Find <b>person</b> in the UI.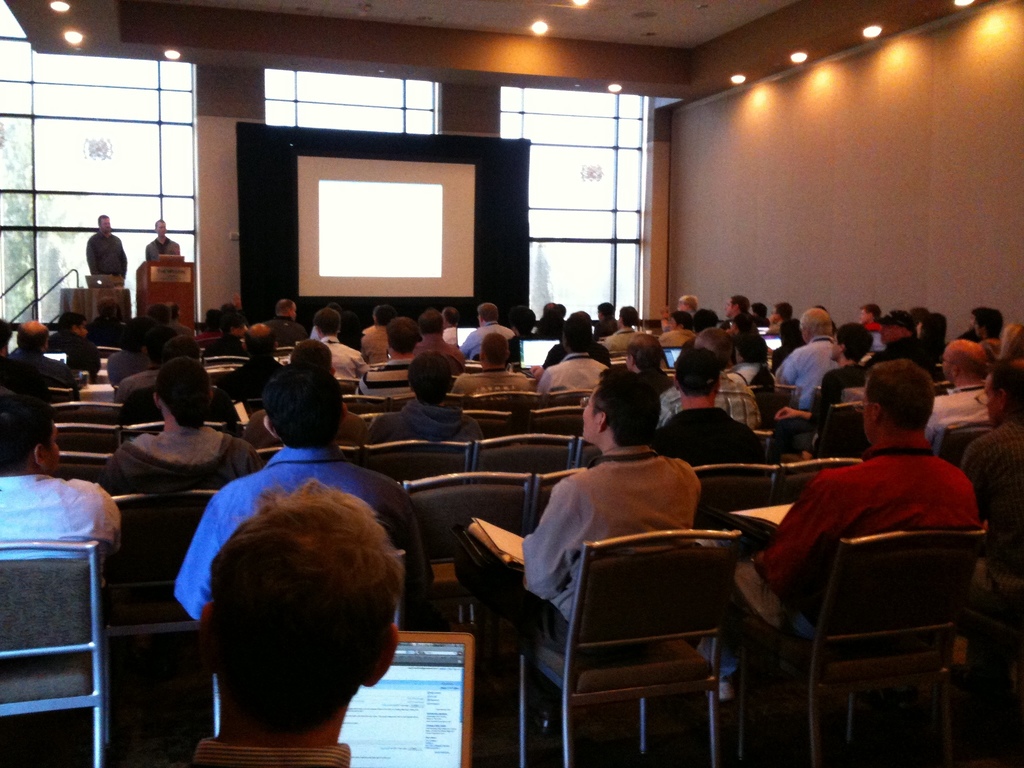
UI element at select_region(440, 304, 465, 345).
